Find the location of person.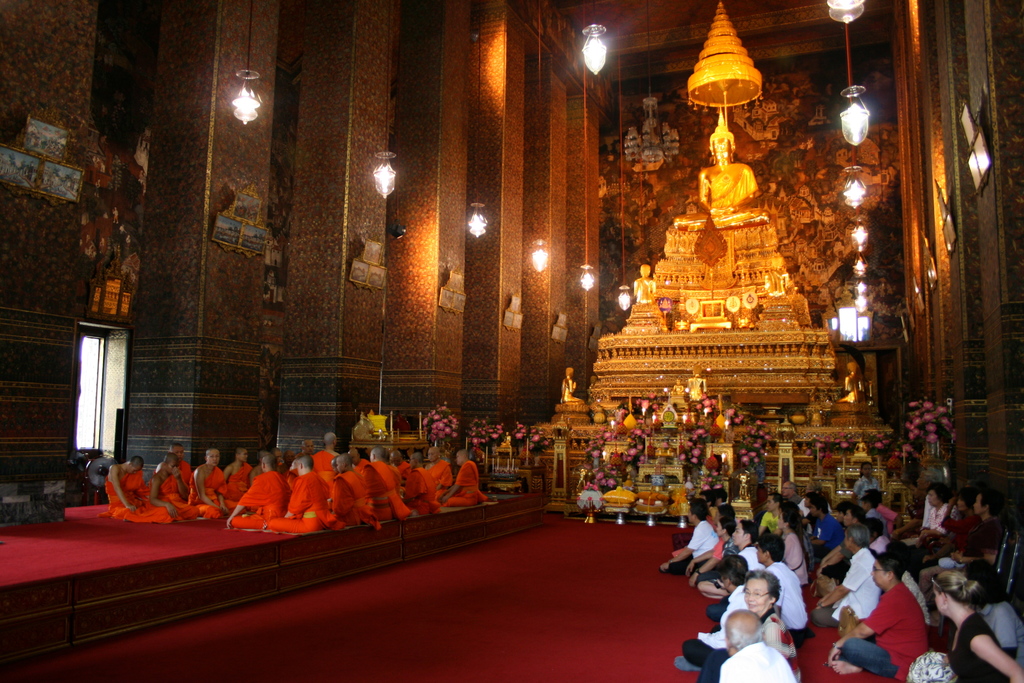
Location: x1=657, y1=503, x2=728, y2=578.
